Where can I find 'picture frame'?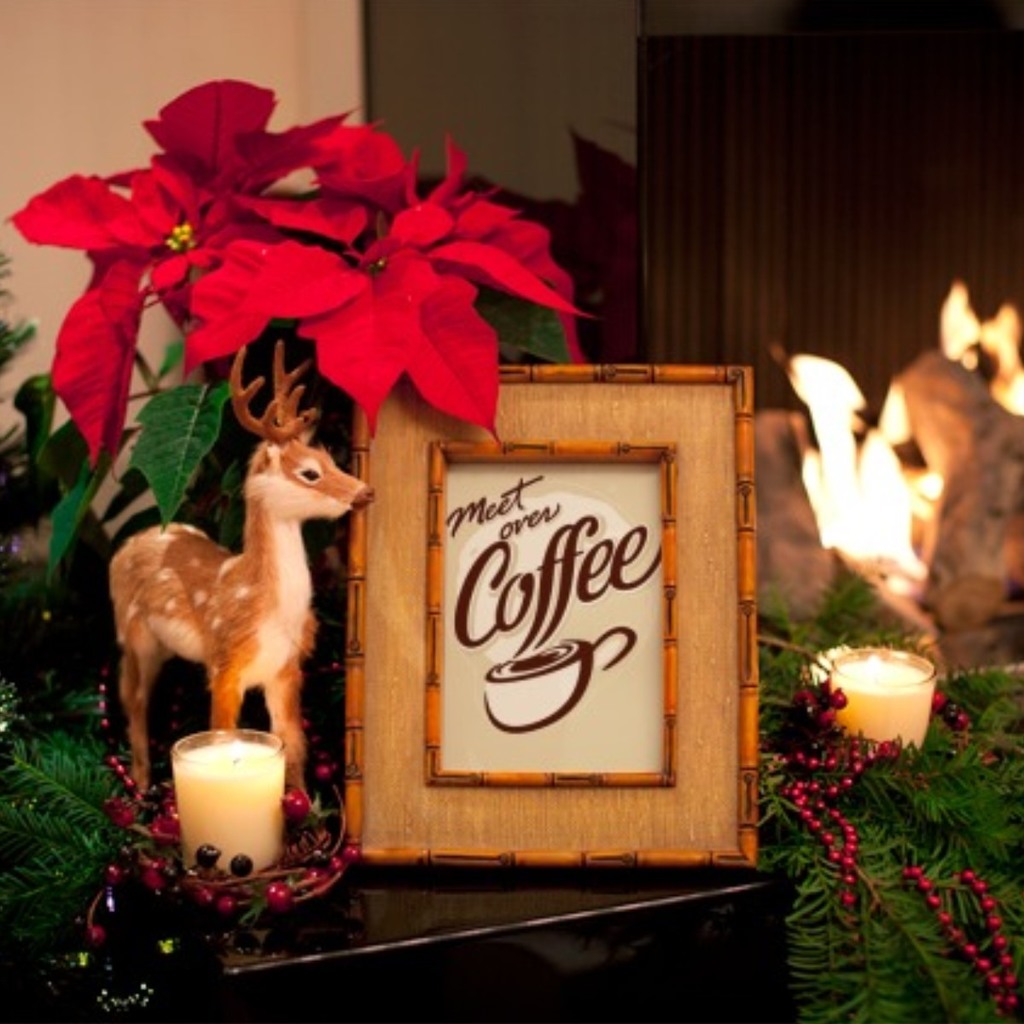
You can find it at {"left": 338, "top": 358, "right": 767, "bottom": 881}.
